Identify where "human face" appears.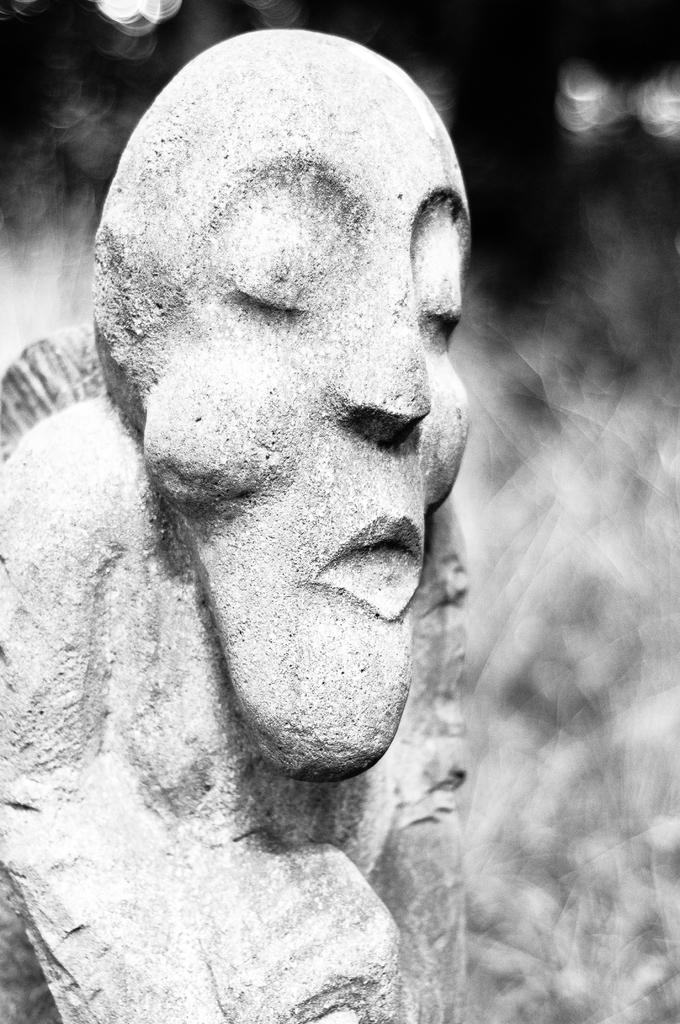
Appears at 138/61/478/781.
